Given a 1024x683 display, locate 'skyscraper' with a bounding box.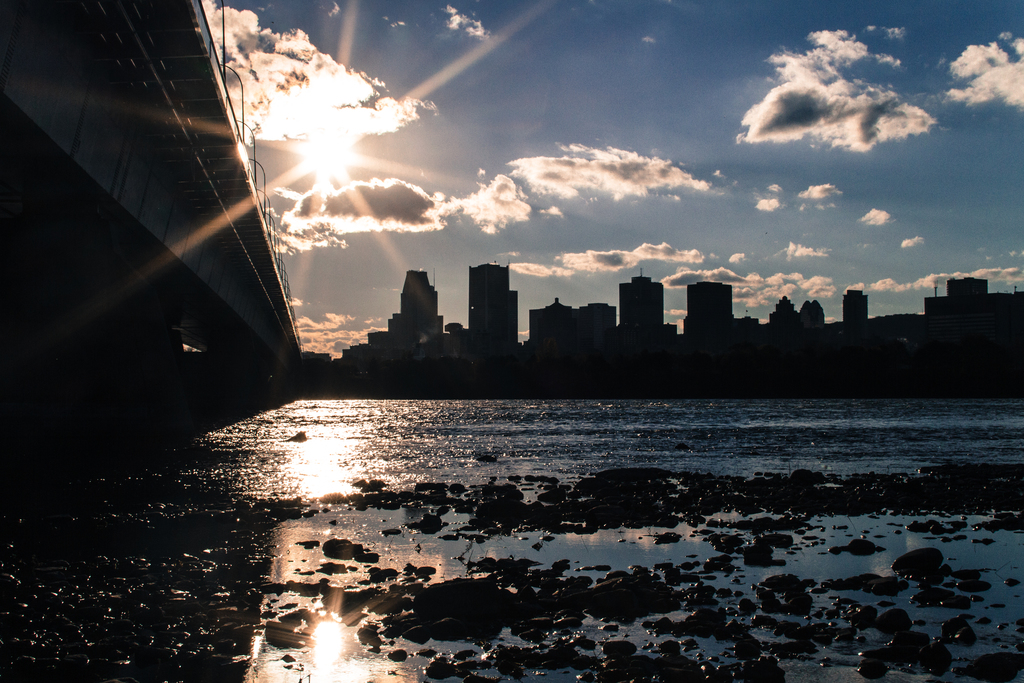
Located: 687,277,737,331.
